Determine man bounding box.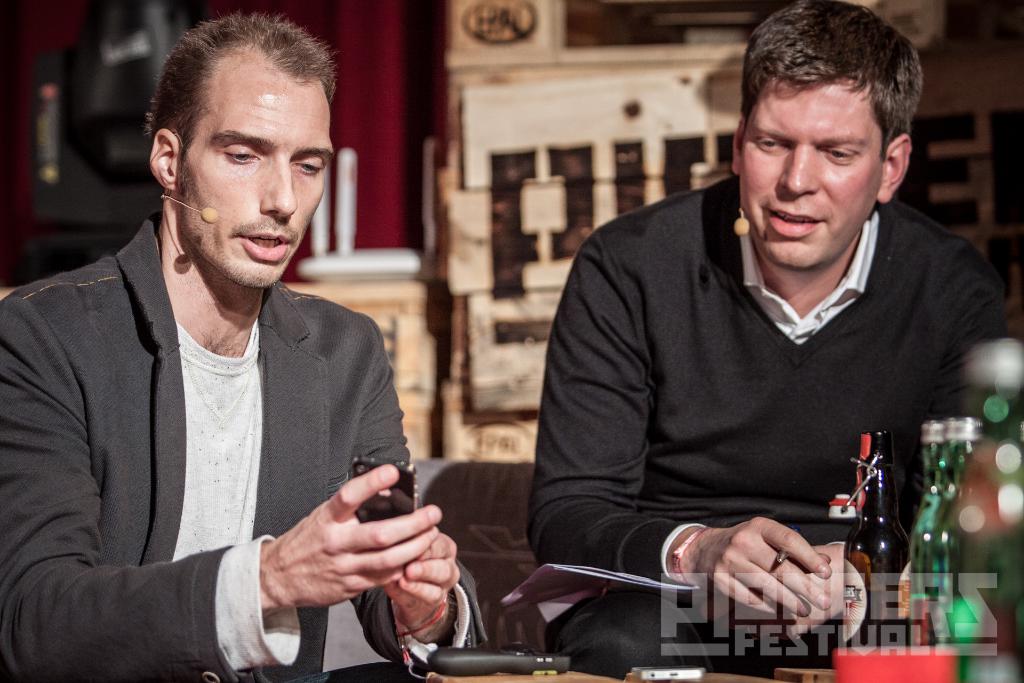
Determined: (x1=13, y1=36, x2=468, y2=670).
